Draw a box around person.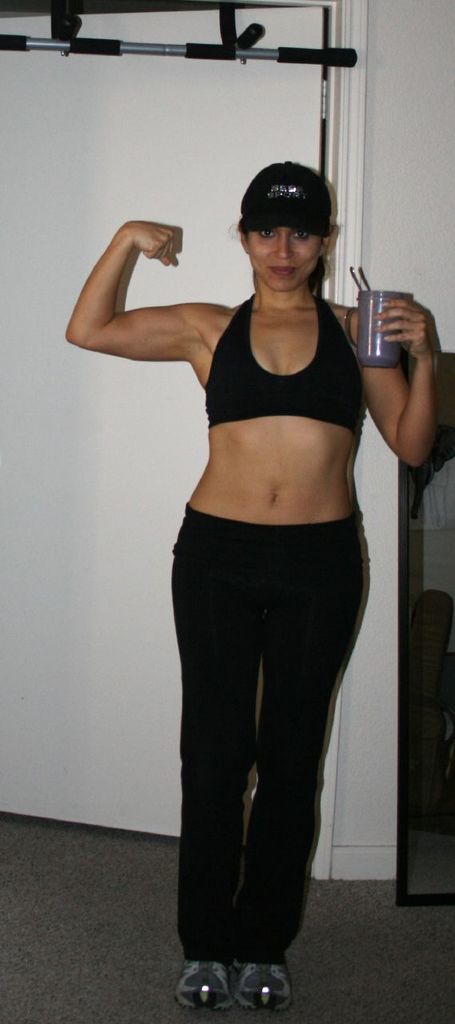
bbox=(62, 154, 445, 1014).
